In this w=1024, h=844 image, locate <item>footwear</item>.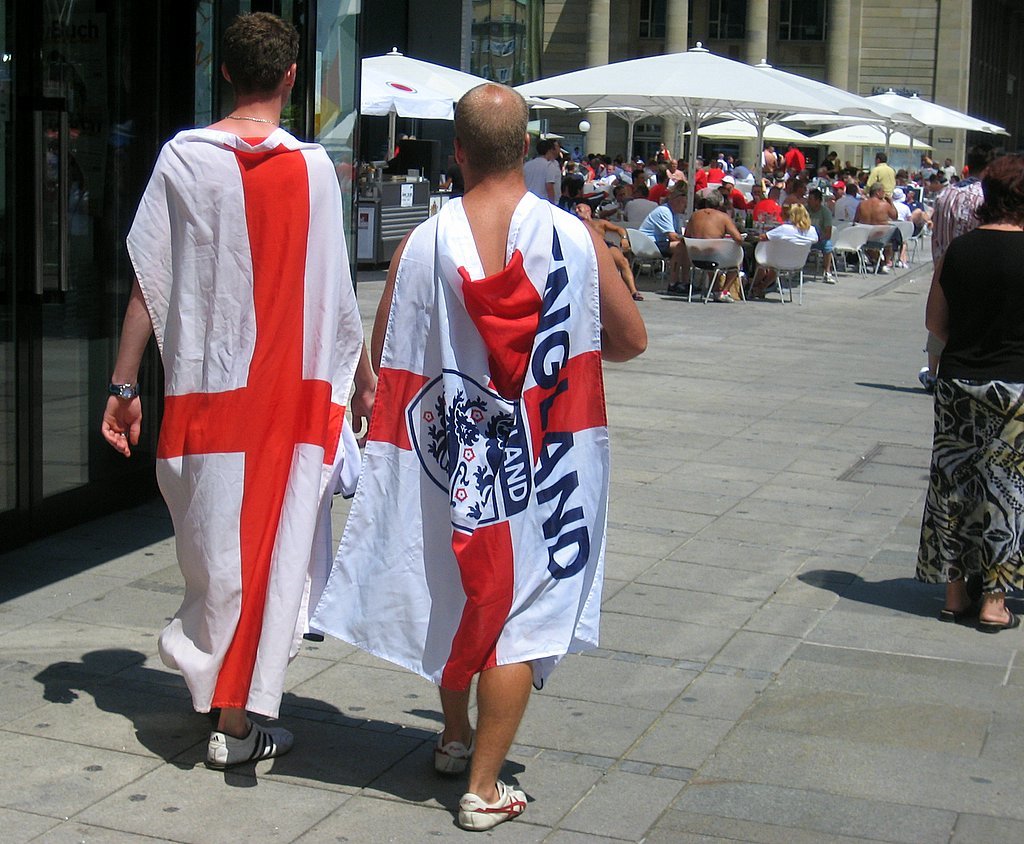
Bounding box: [896, 262, 911, 269].
